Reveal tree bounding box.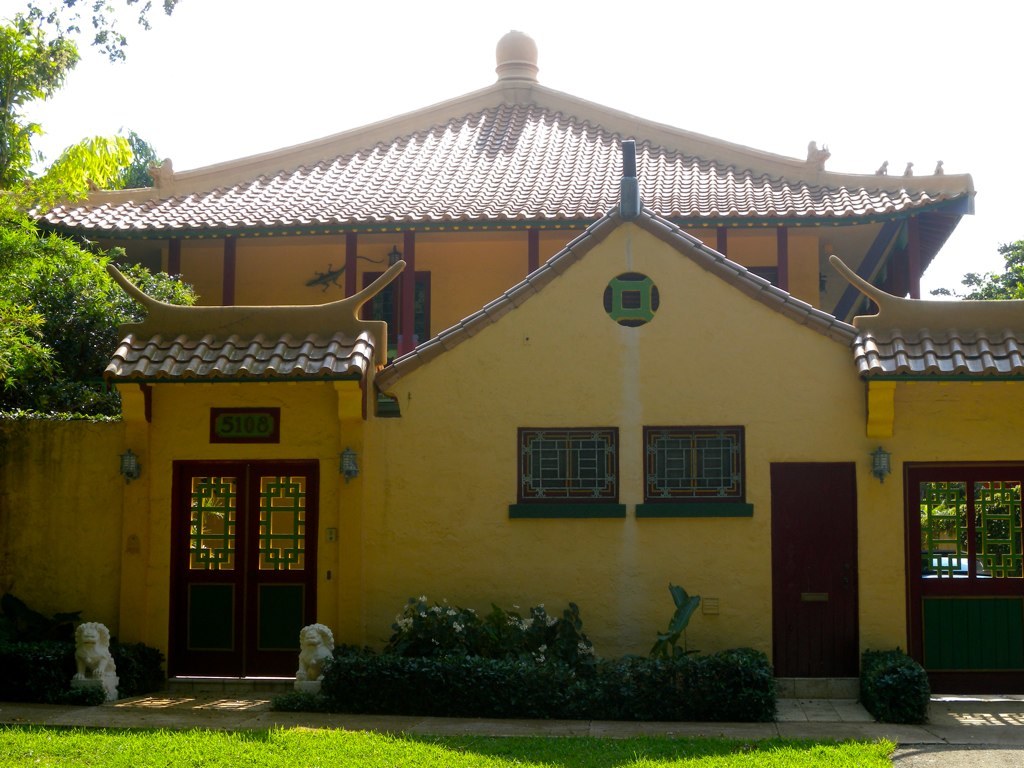
Revealed: {"left": 0, "top": 0, "right": 186, "bottom": 78}.
